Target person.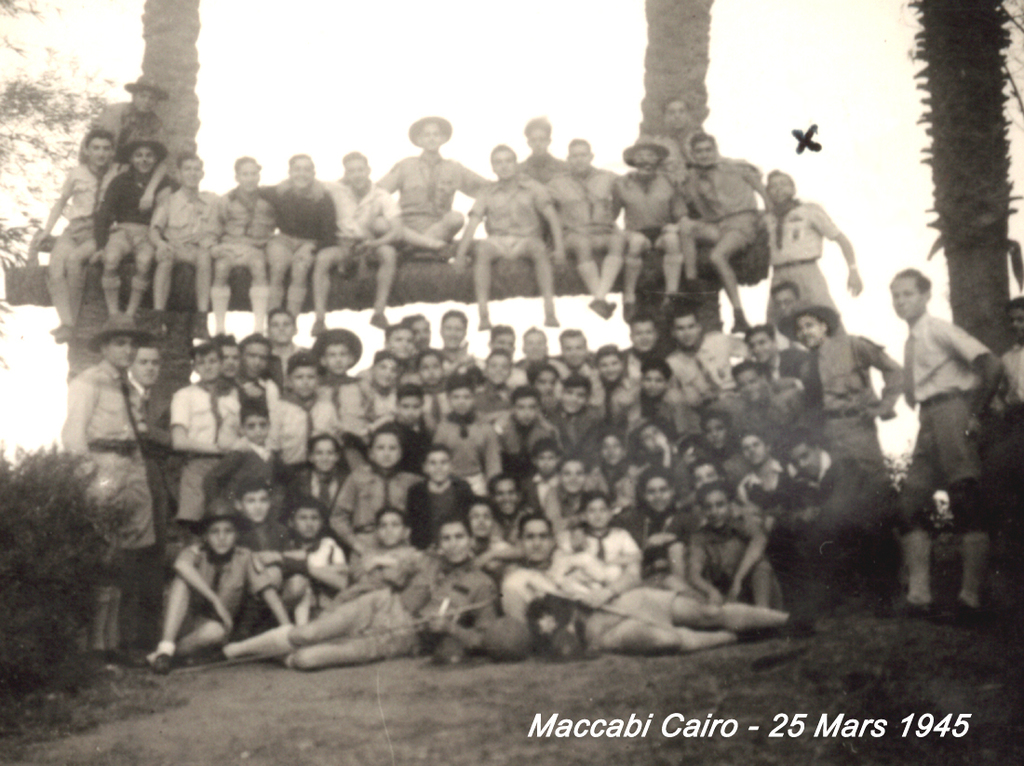
Target region: x1=752, y1=331, x2=830, y2=468.
